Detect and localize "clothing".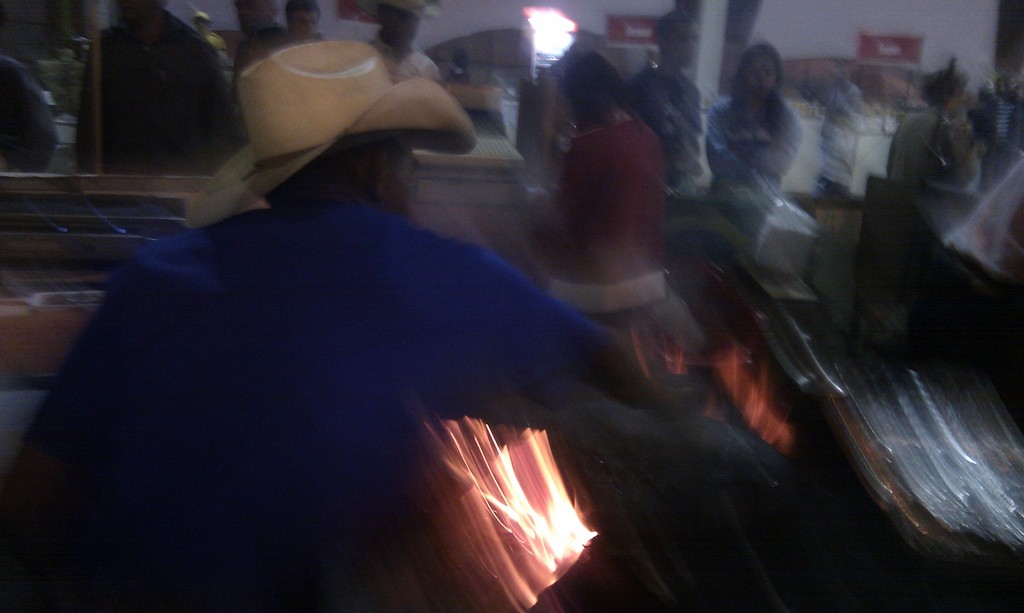
Localized at l=881, t=99, r=976, b=187.
